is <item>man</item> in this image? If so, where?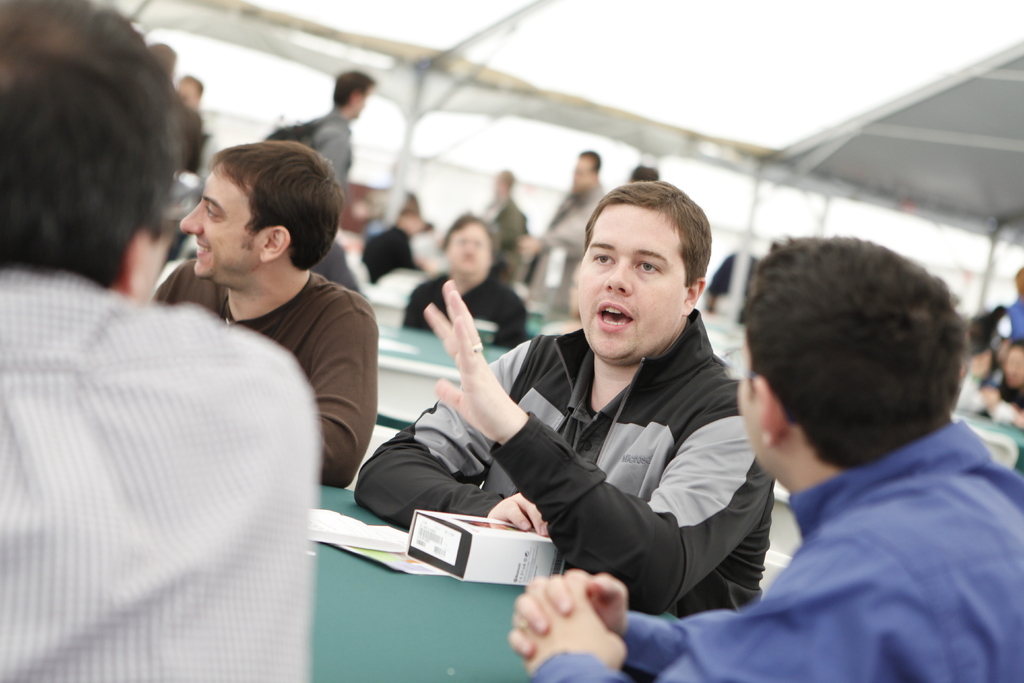
Yes, at l=484, t=169, r=532, b=240.
